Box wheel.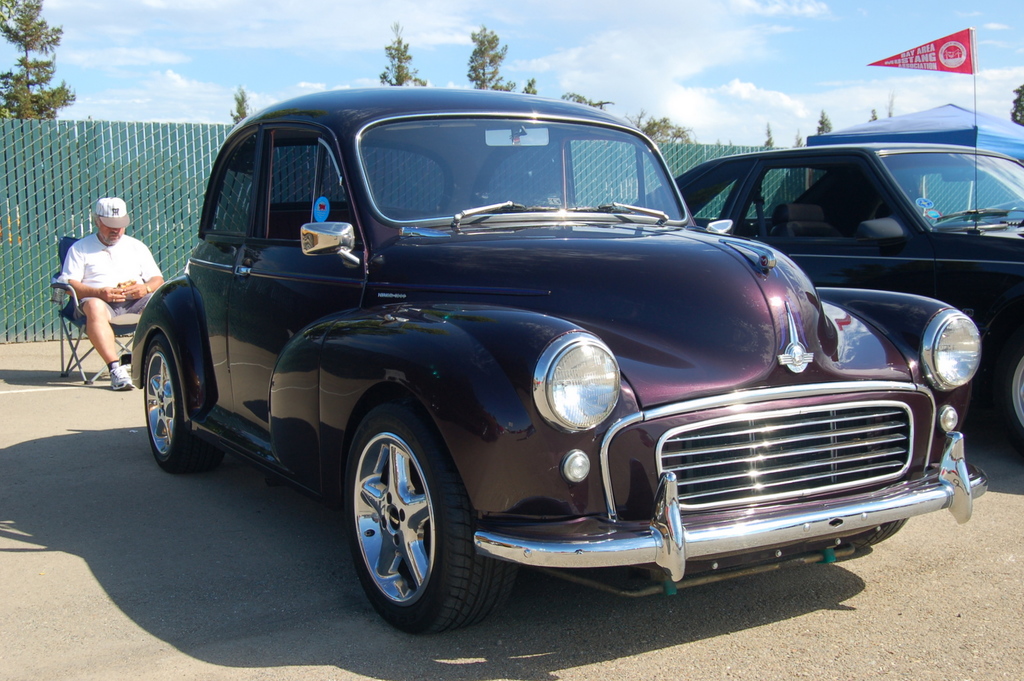
x1=138, y1=329, x2=216, y2=473.
